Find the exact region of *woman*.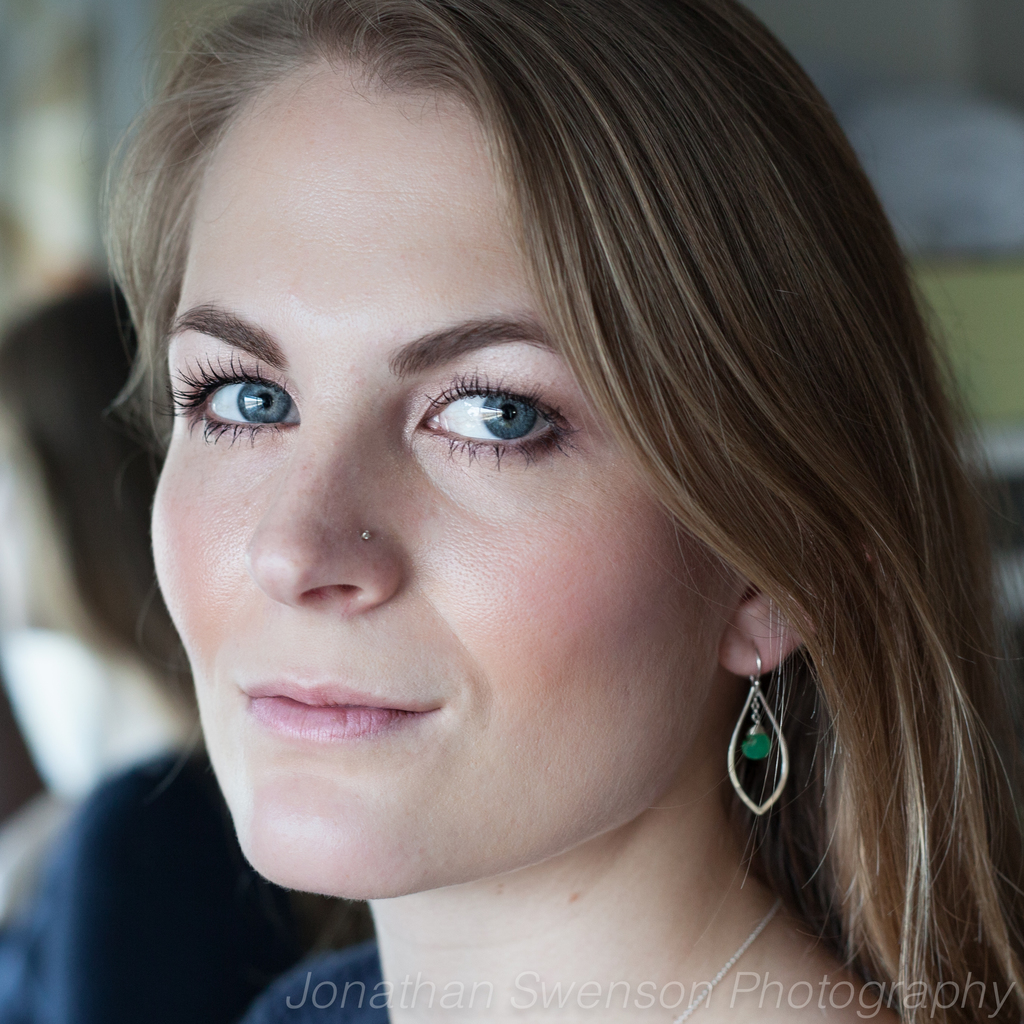
Exact region: [30,0,1023,1023].
